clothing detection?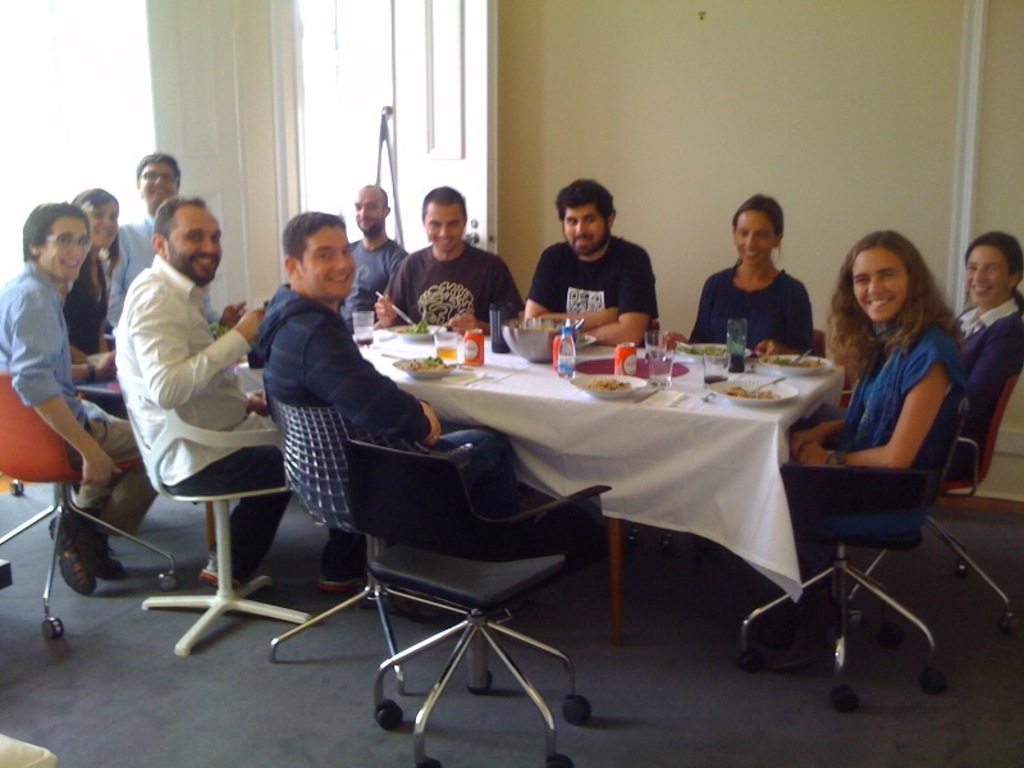
crop(540, 236, 690, 352)
